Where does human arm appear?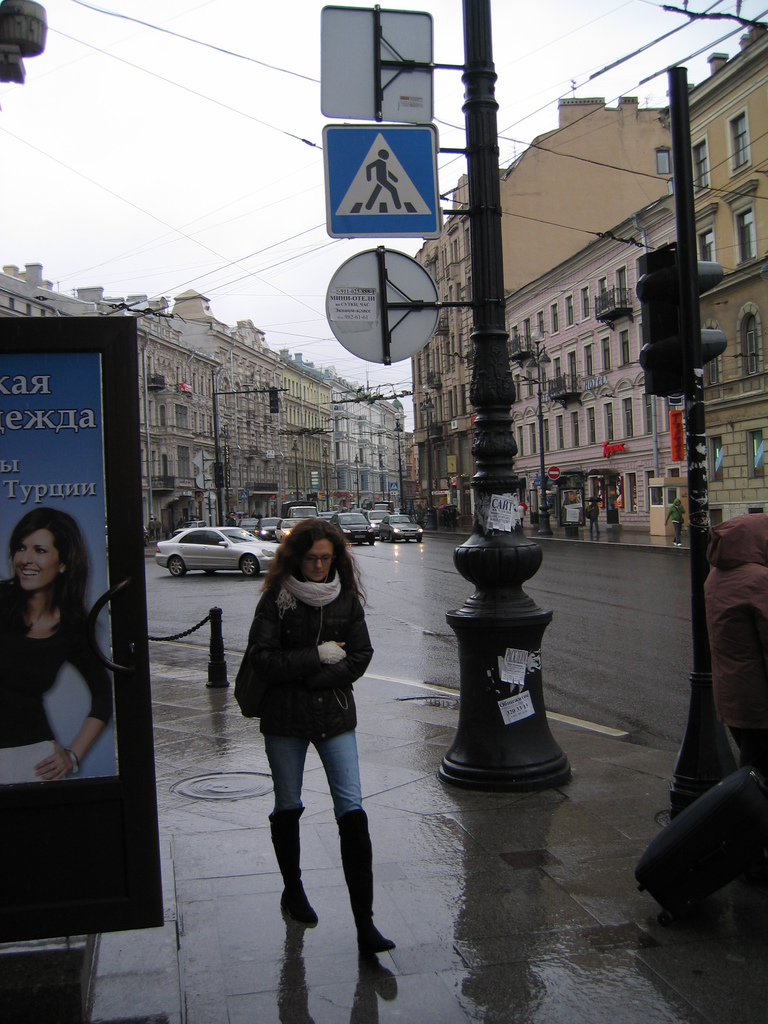
Appears at <bbox>305, 588, 375, 679</bbox>.
